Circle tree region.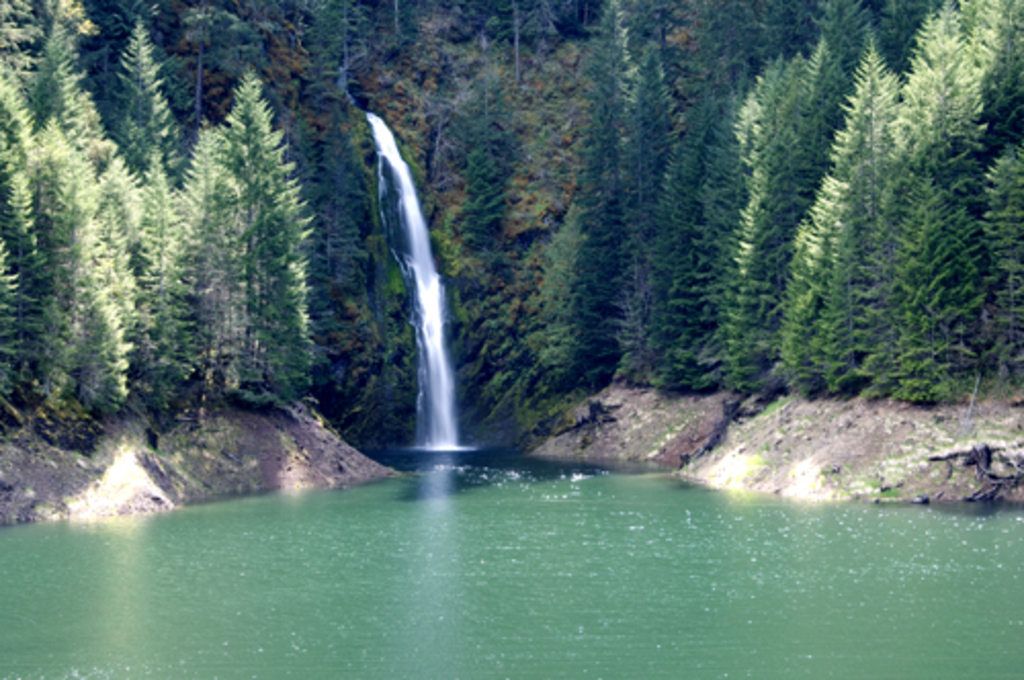
Region: {"x1": 457, "y1": 63, "x2": 524, "y2": 242}.
